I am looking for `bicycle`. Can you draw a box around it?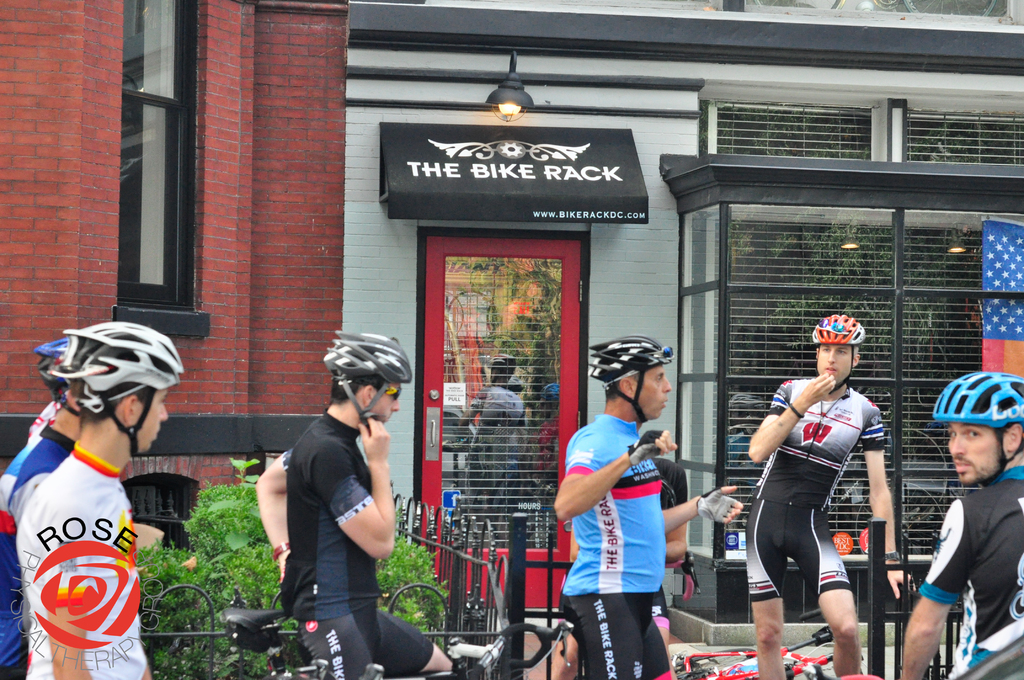
Sure, the bounding box is pyautogui.locateOnScreen(140, 608, 564, 679).
